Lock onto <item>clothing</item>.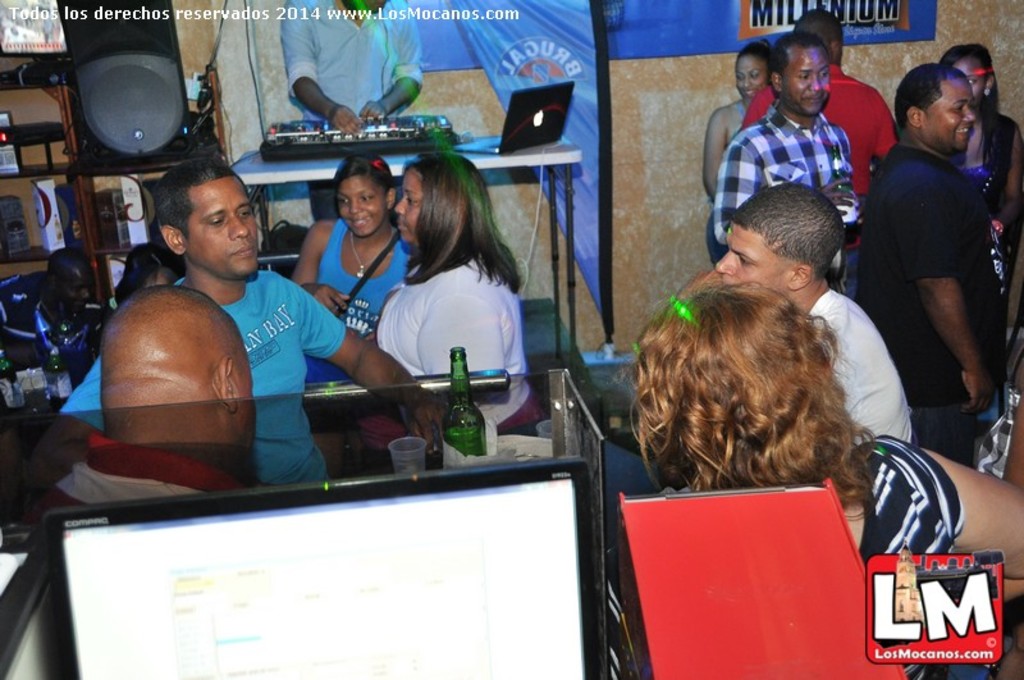
Locked: select_region(856, 429, 960, 566).
